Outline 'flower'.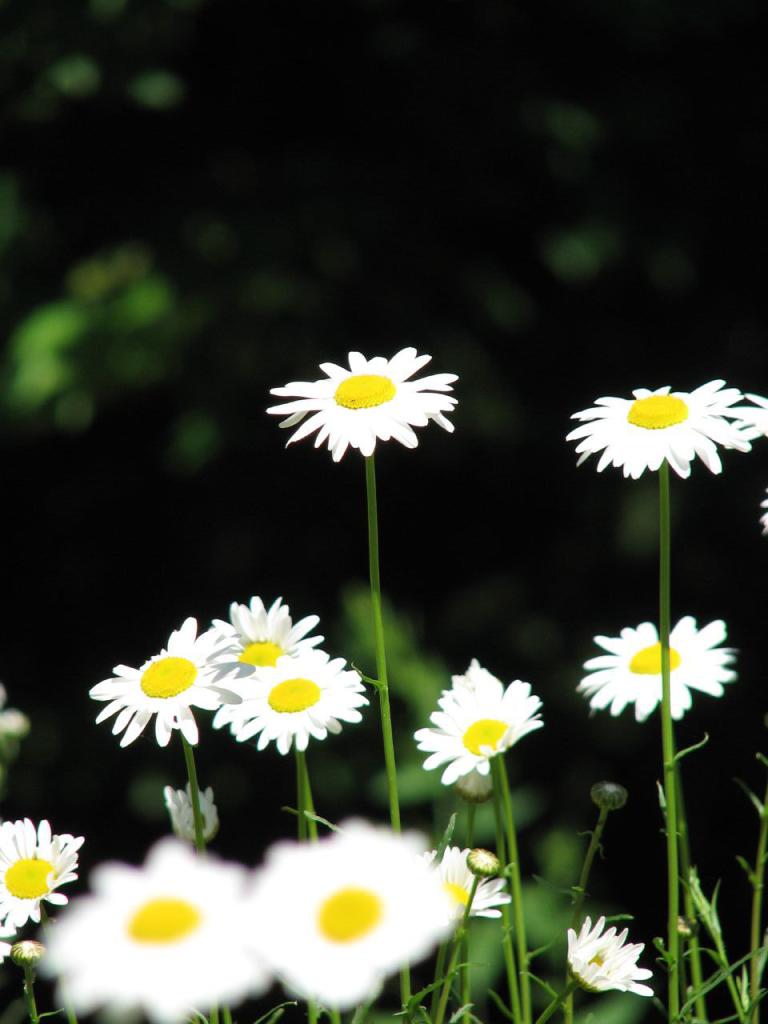
Outline: box(714, 392, 767, 448).
